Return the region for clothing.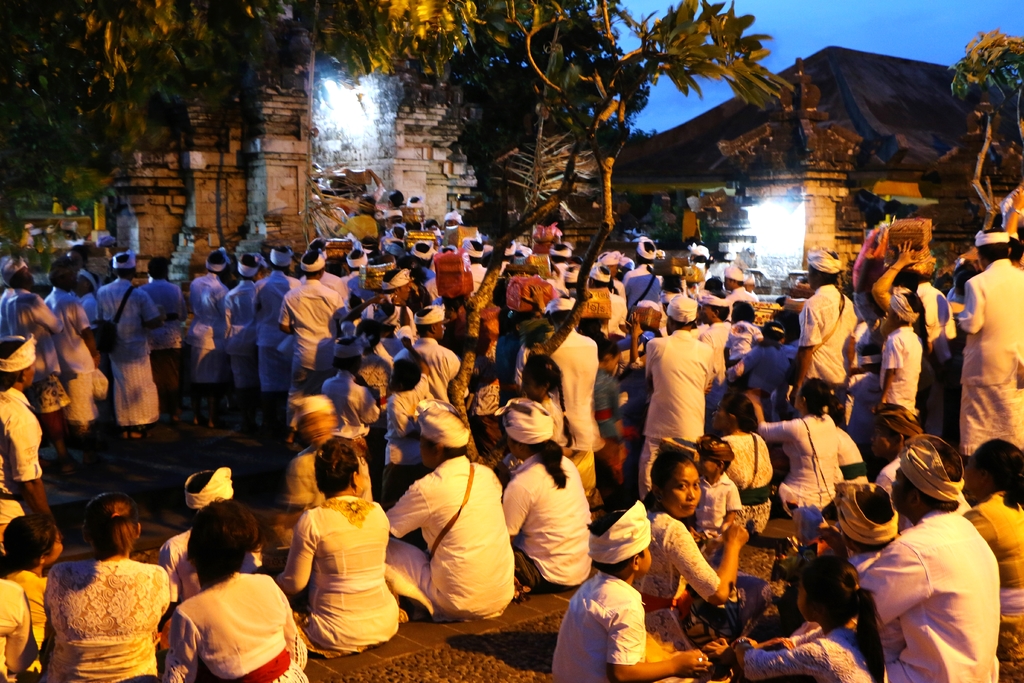
bbox=[322, 370, 381, 430].
